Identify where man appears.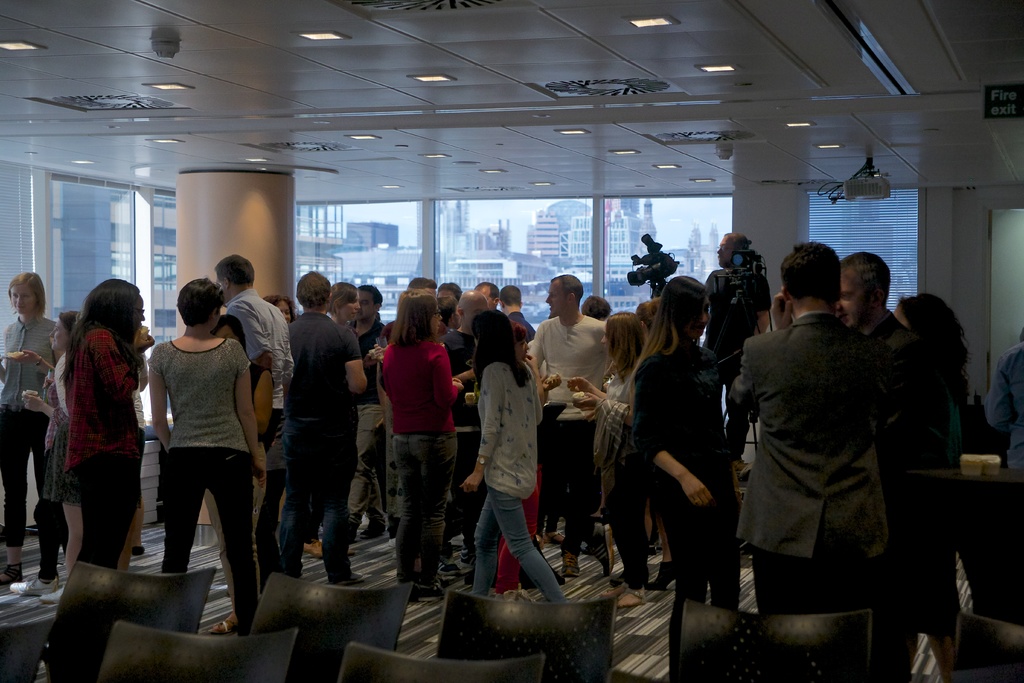
Appears at BBox(527, 276, 610, 577).
